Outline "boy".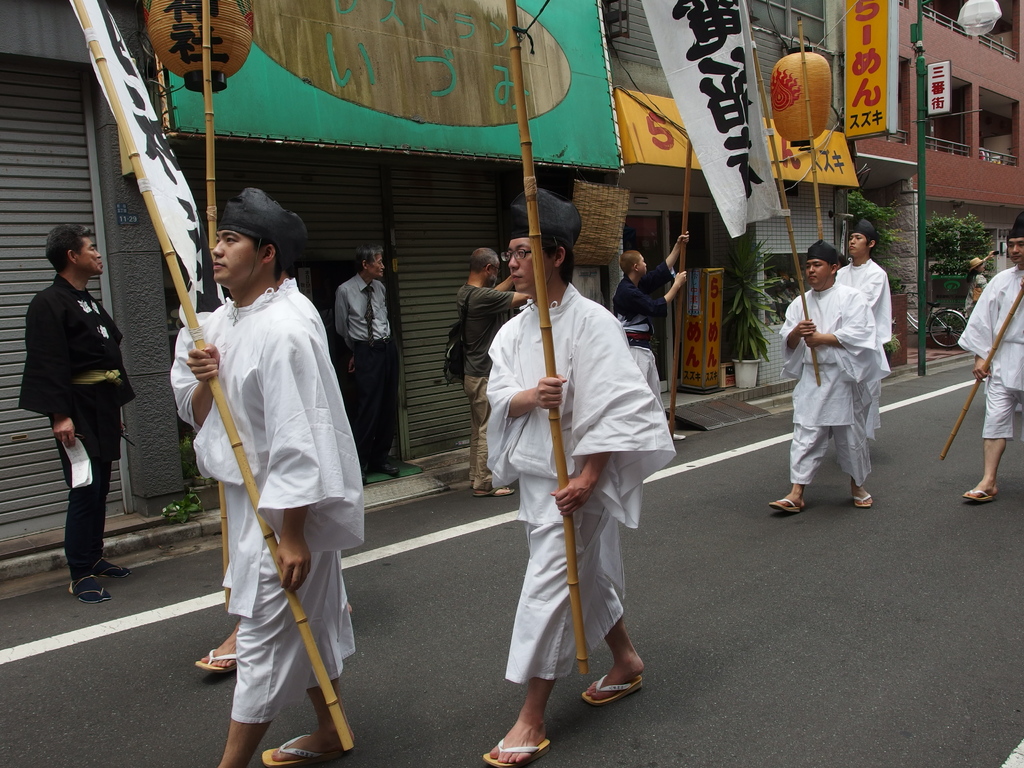
Outline: bbox=[481, 186, 676, 767].
